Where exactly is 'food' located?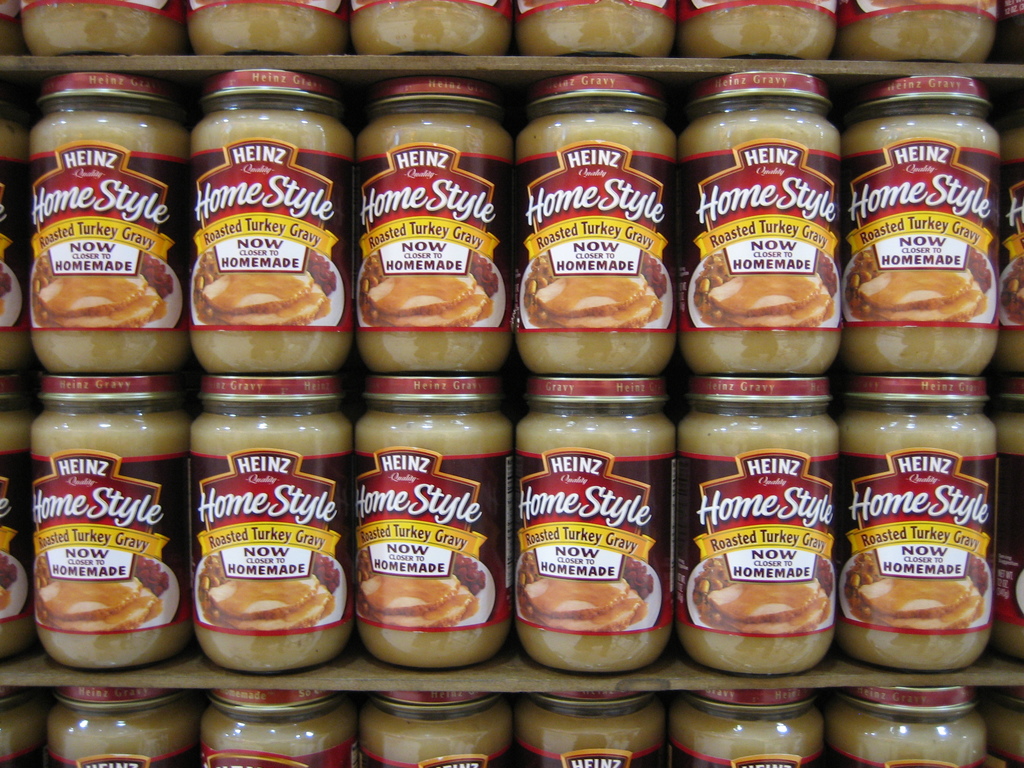
Its bounding box is 15:78:175:392.
